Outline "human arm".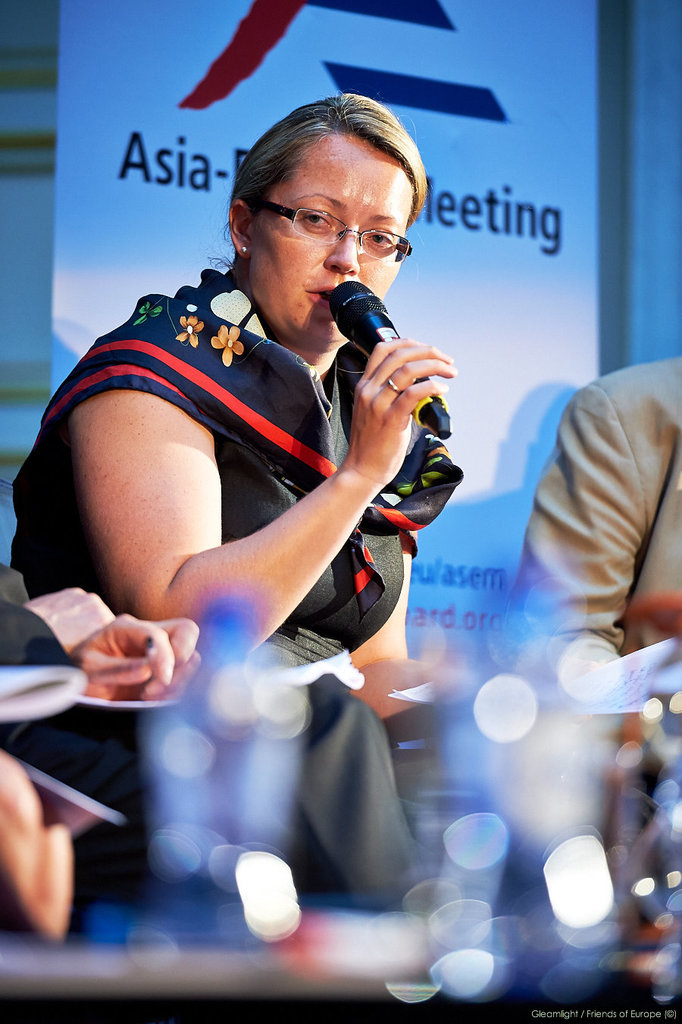
Outline: box=[493, 375, 681, 765].
